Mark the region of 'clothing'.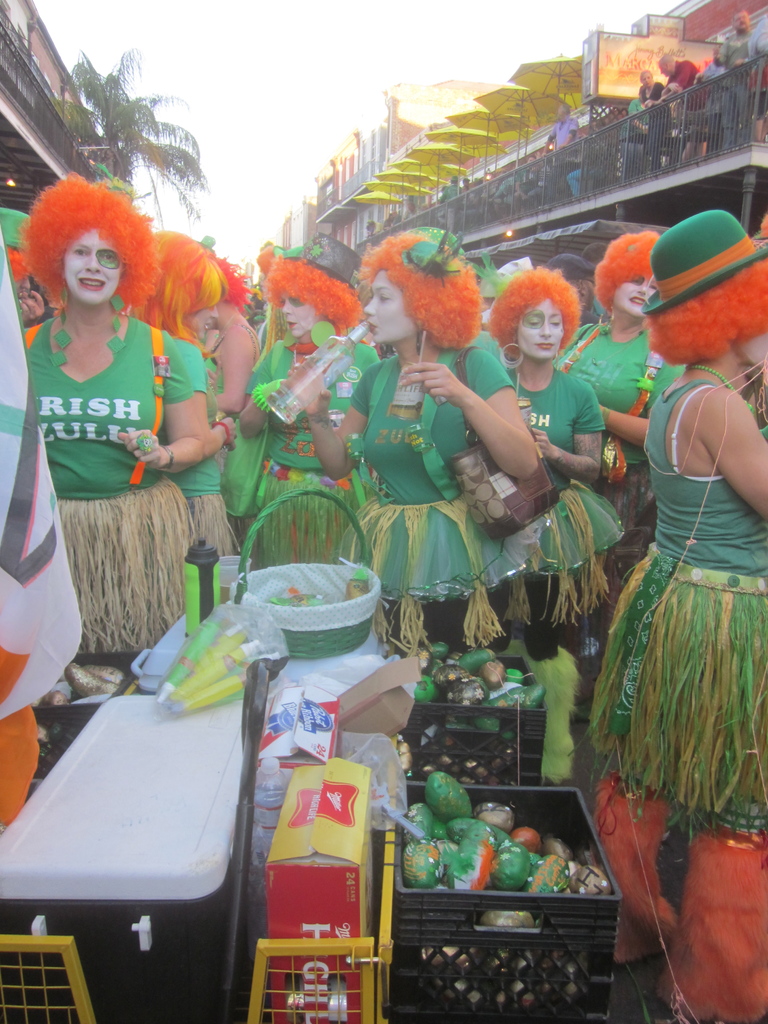
Region: [19,300,191,501].
